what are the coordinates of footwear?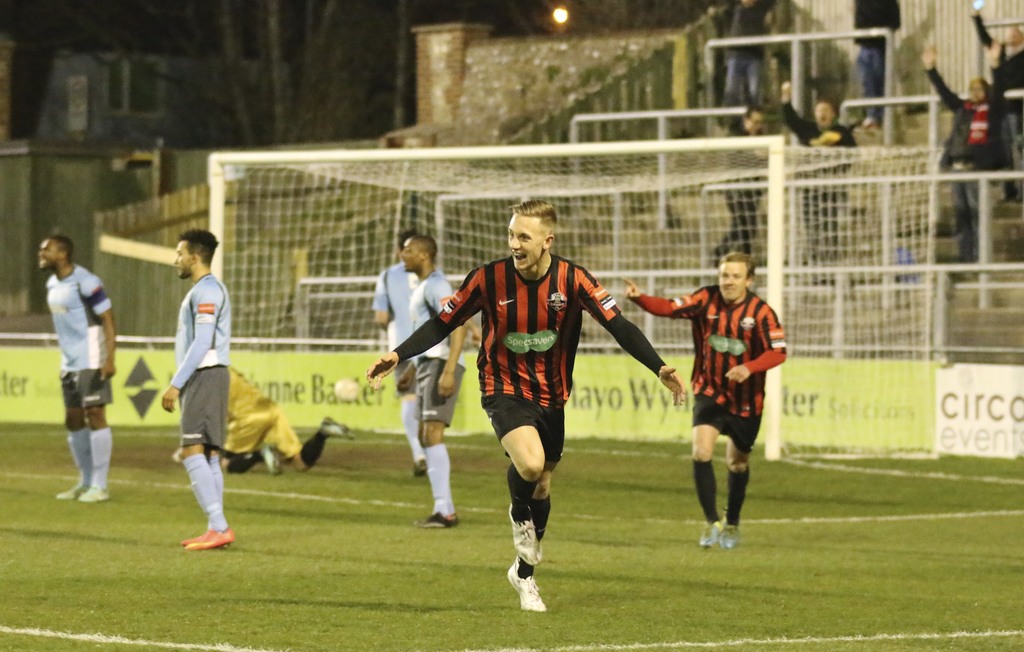
Rect(506, 560, 546, 613).
